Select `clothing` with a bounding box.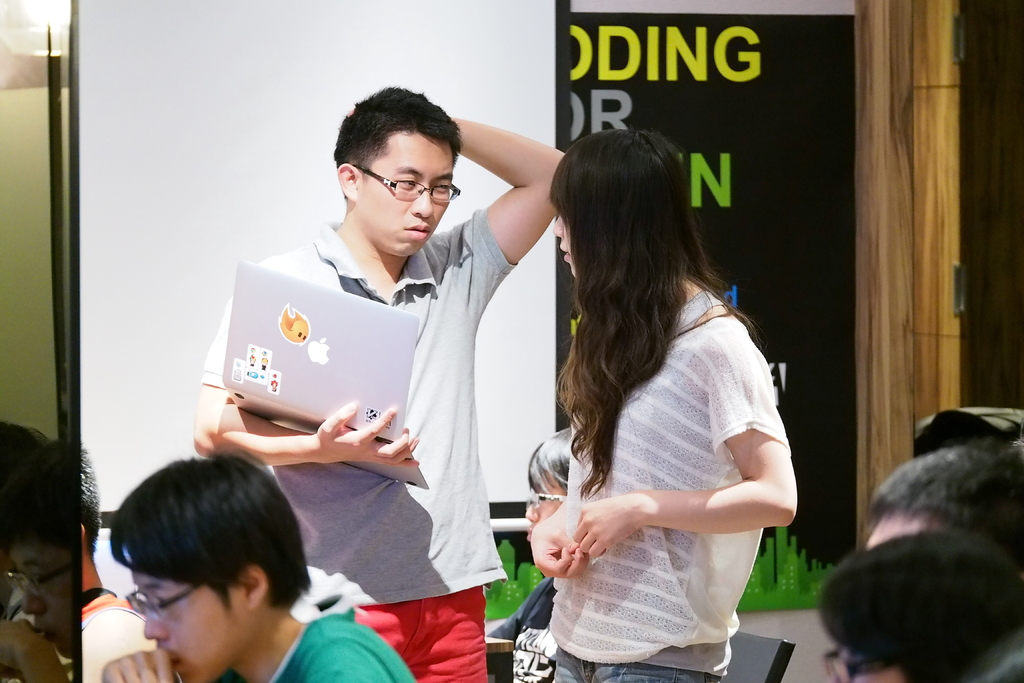
{"x1": 481, "y1": 578, "x2": 550, "y2": 682}.
